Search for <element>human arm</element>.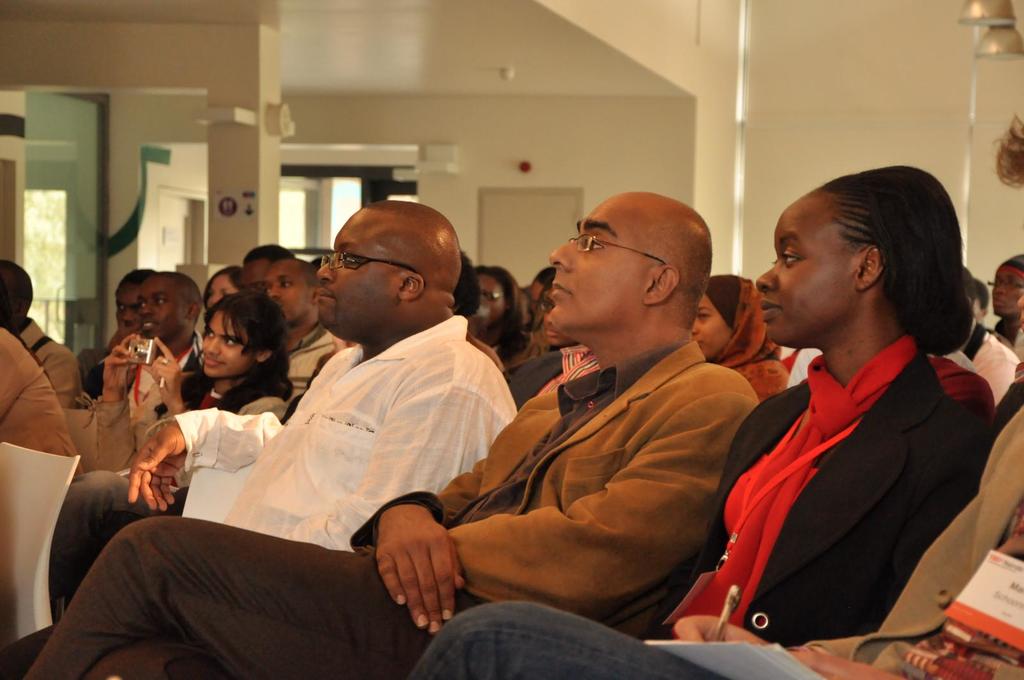
Found at 93/329/139/476.
